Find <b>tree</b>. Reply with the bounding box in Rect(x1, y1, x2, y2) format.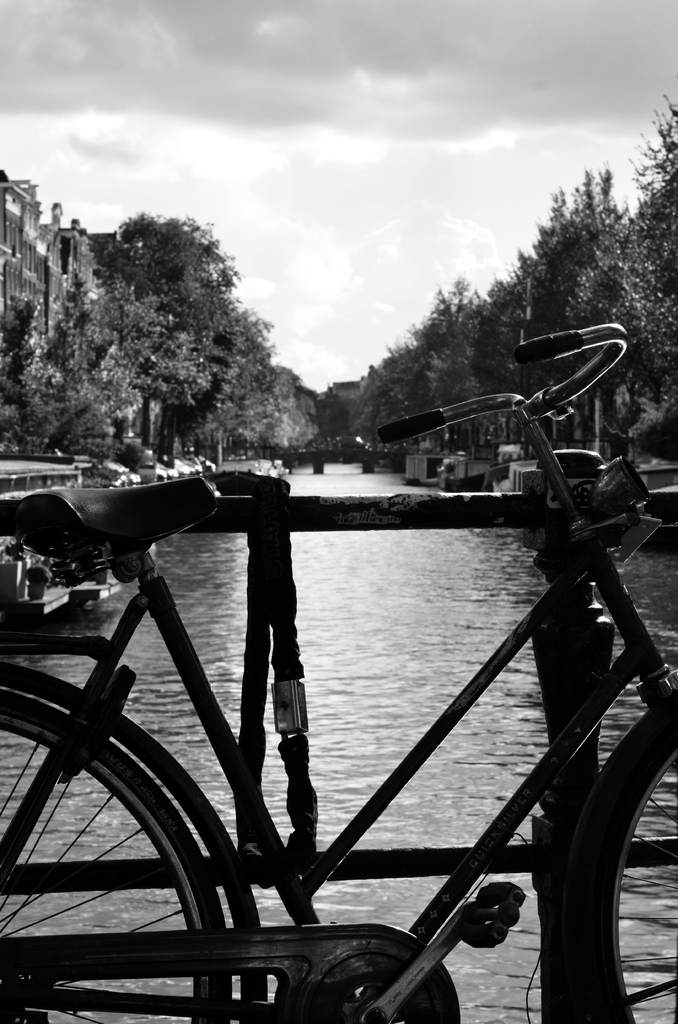
Rect(335, 88, 677, 478).
